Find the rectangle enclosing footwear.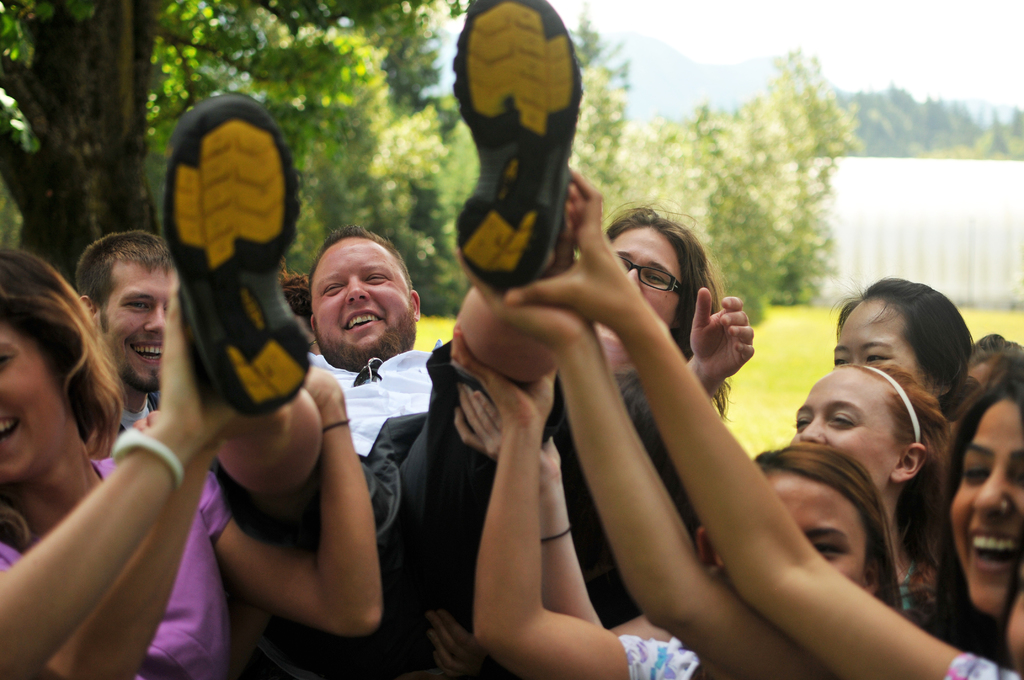
bbox=[454, 0, 595, 313].
